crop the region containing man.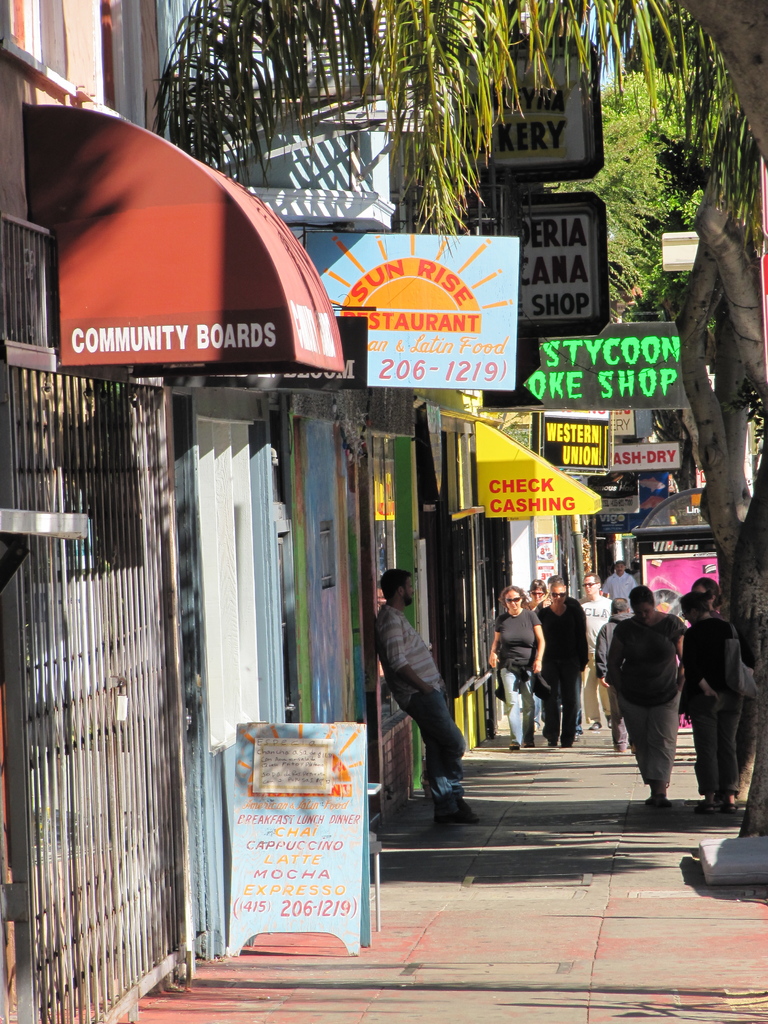
Crop region: <bbox>601, 561, 637, 601</bbox>.
